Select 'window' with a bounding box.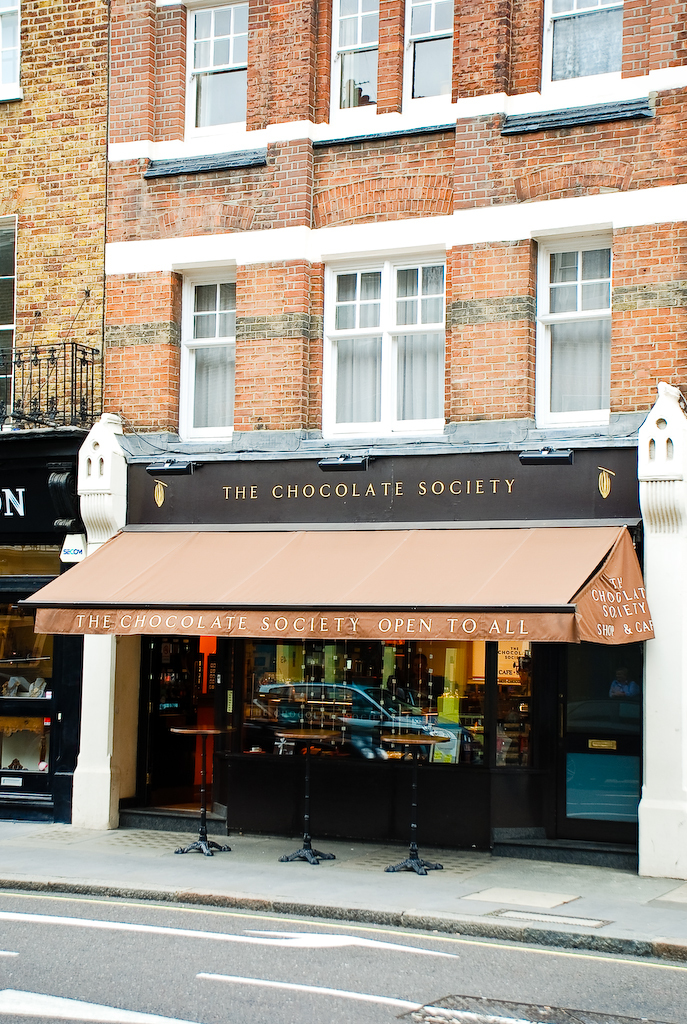
l=330, t=0, r=380, b=108.
